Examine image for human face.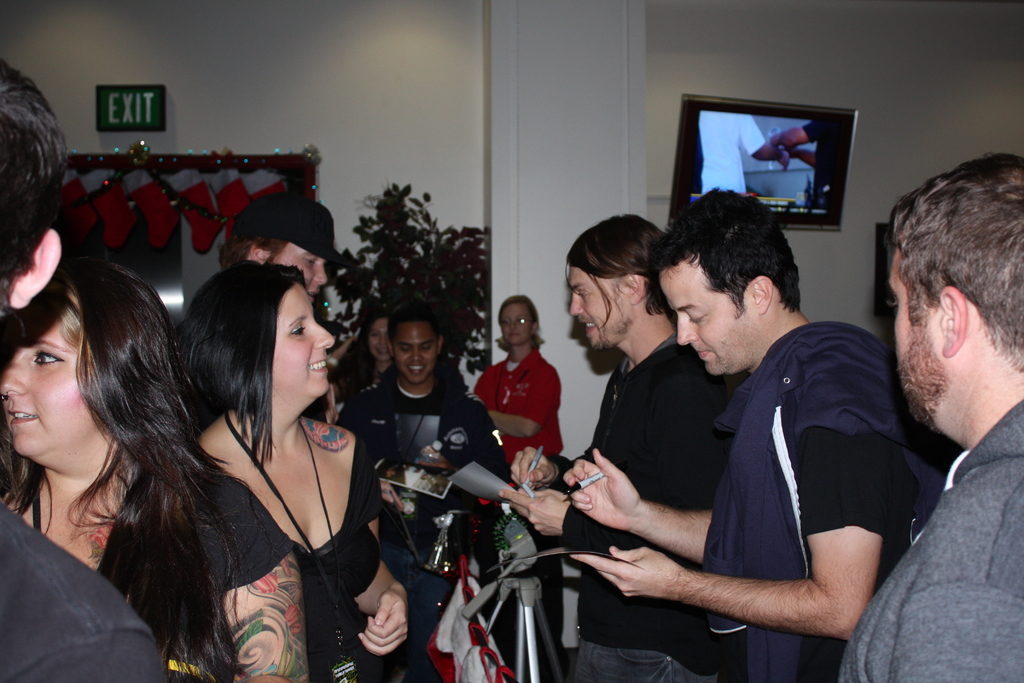
Examination result: <region>273, 240, 333, 296</region>.
